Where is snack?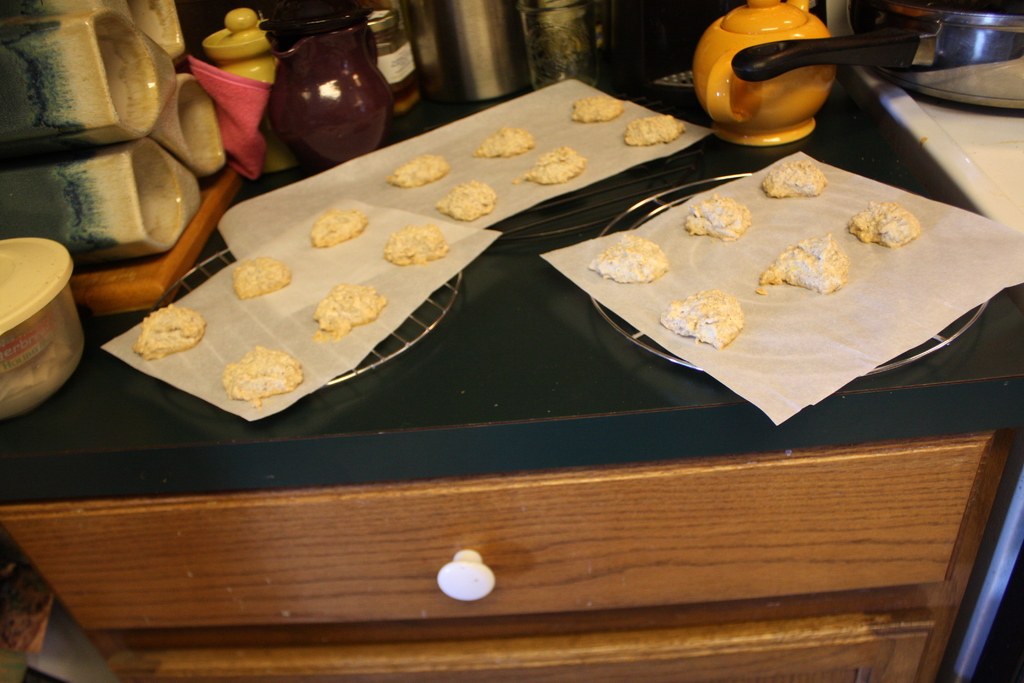
bbox(475, 123, 541, 157).
